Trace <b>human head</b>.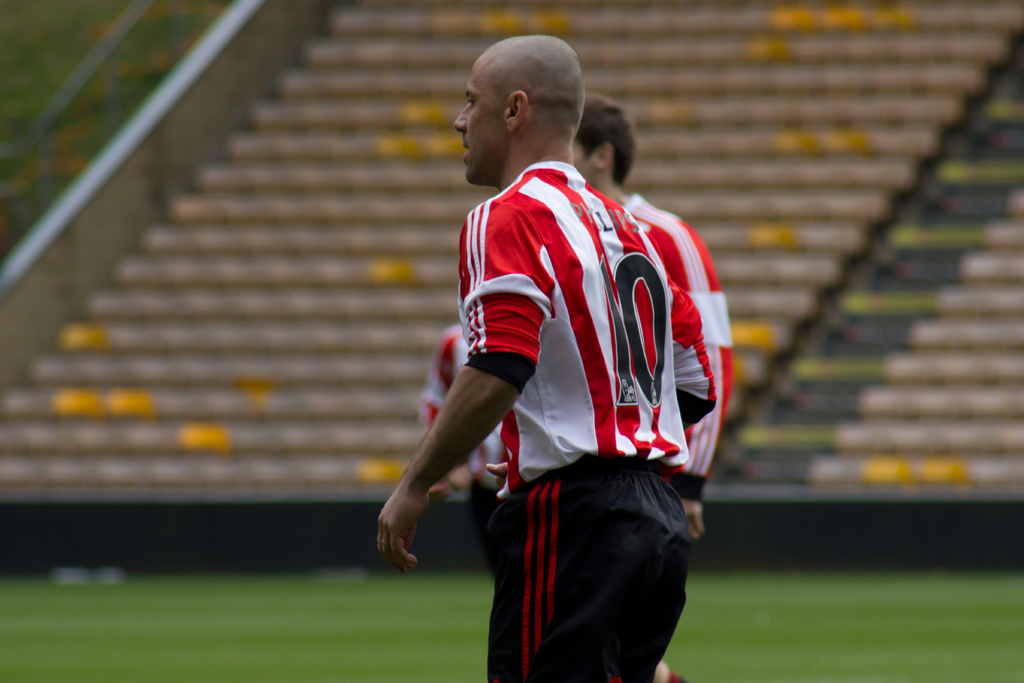
Traced to {"x1": 454, "y1": 29, "x2": 603, "y2": 169}.
